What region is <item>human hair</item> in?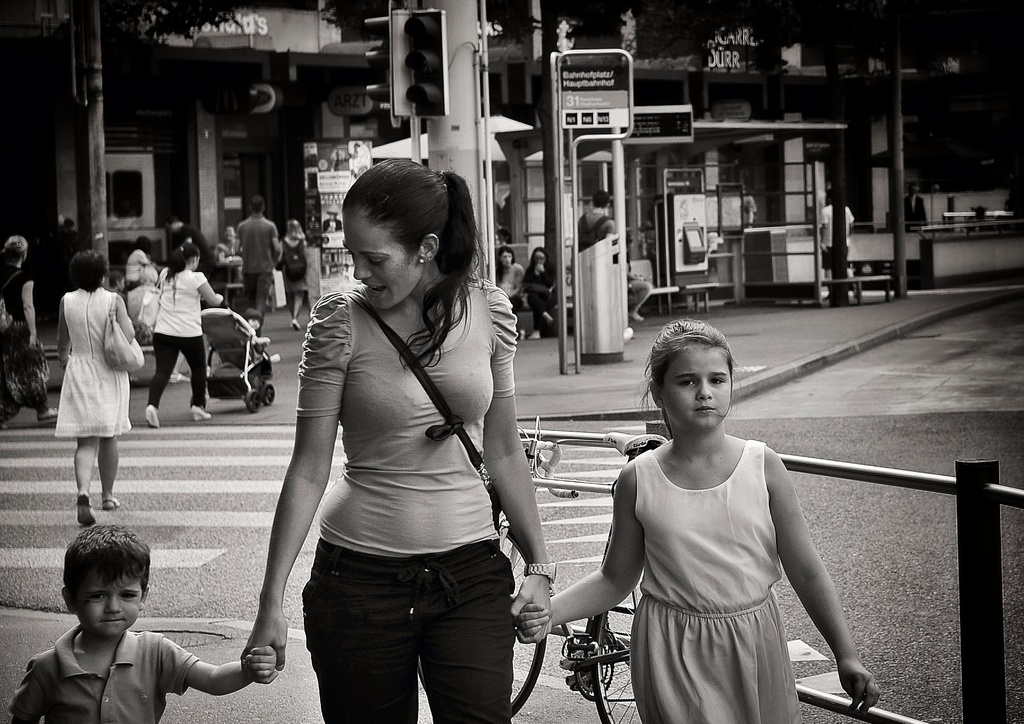
[left=495, top=244, right=515, bottom=283].
